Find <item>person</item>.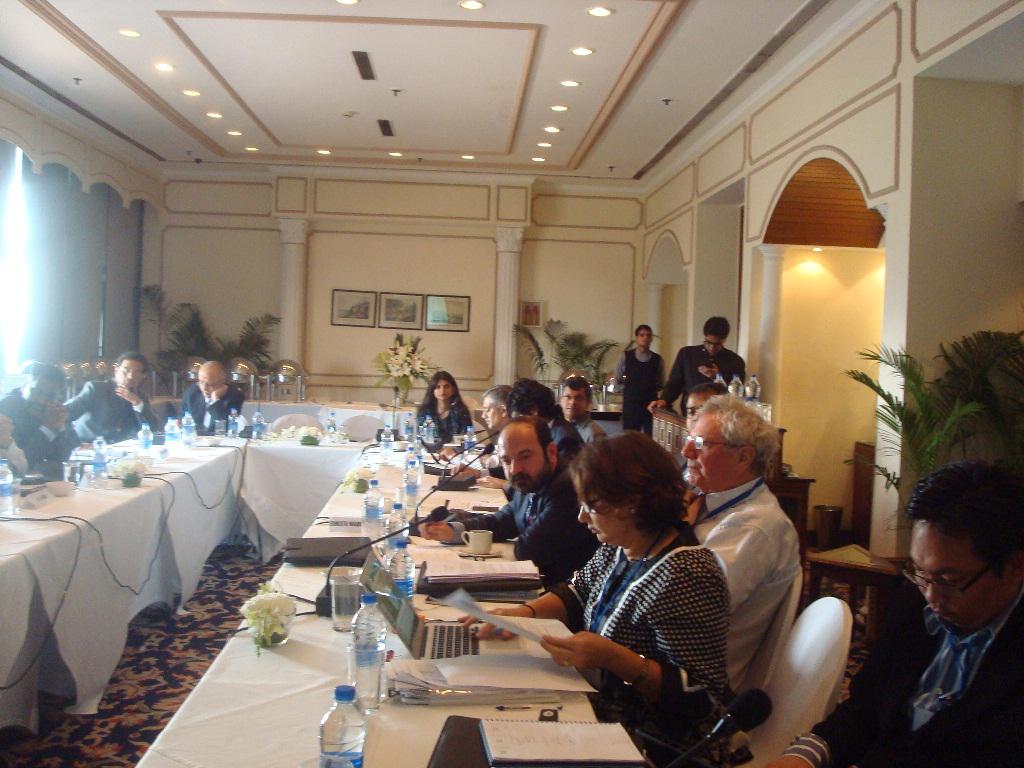
Rect(613, 325, 666, 437).
